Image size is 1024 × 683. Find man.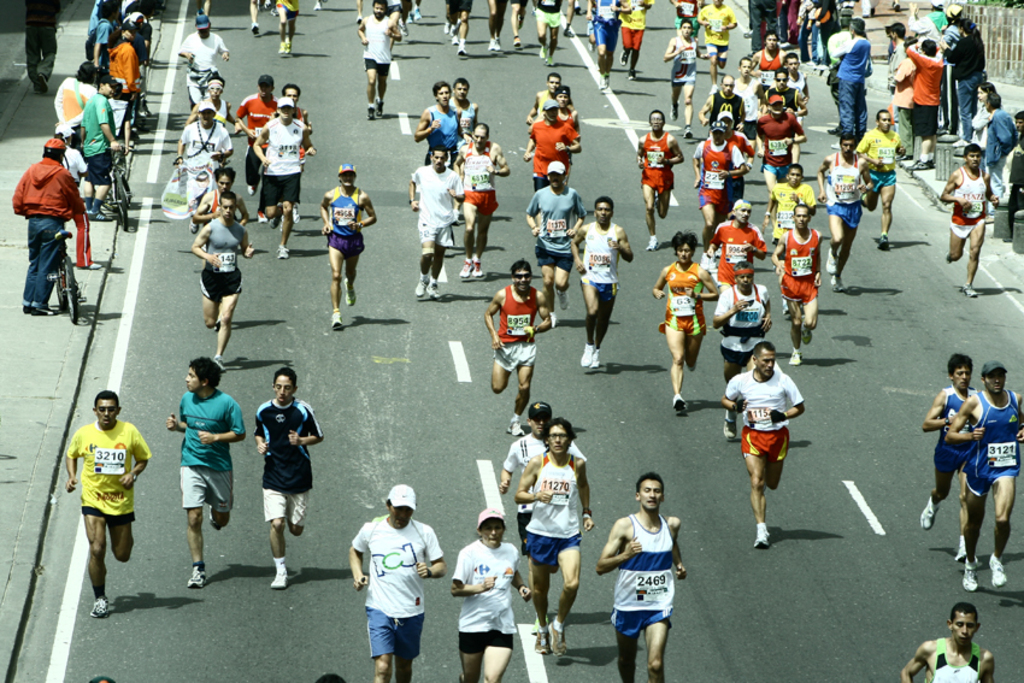
bbox=[406, 147, 460, 296].
